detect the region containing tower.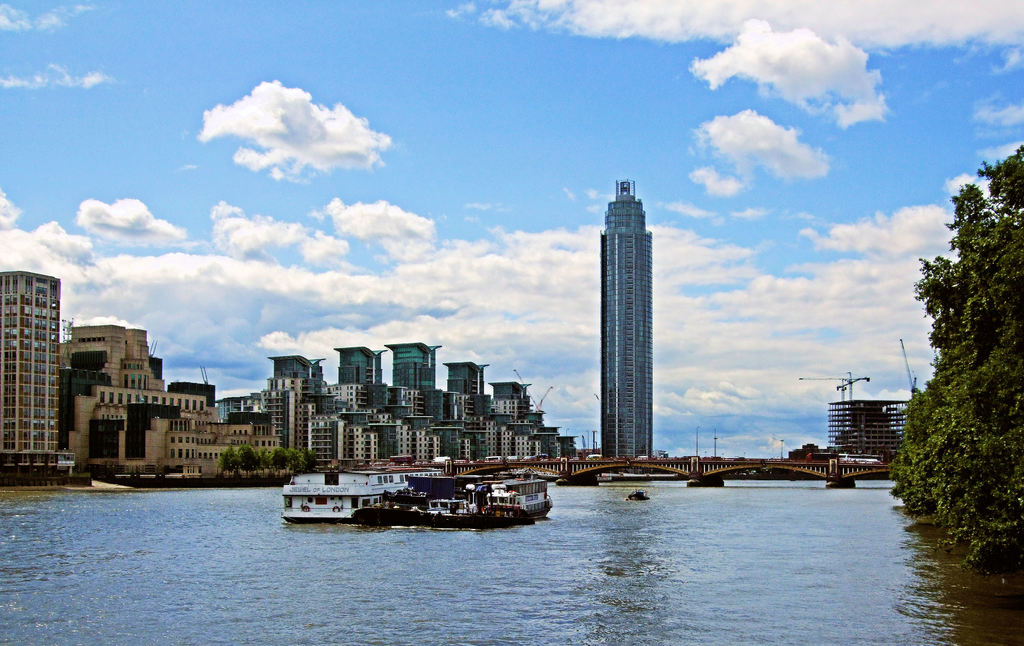
pyautogui.locateOnScreen(492, 378, 531, 431).
